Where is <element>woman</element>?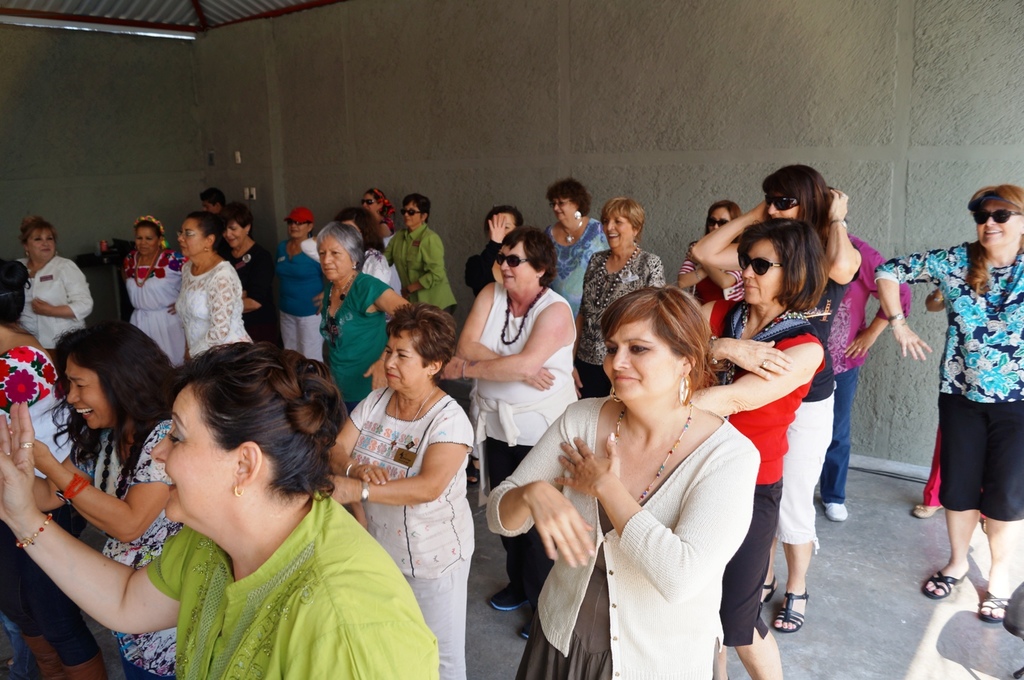
0,265,103,679.
